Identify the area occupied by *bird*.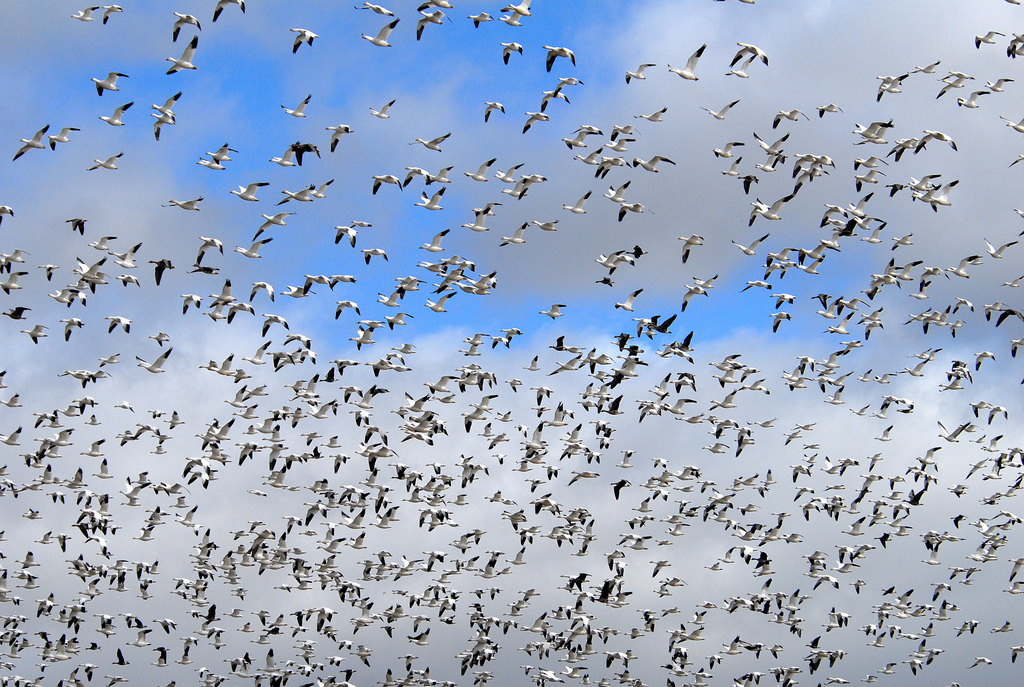
Area: 93 72 130 94.
